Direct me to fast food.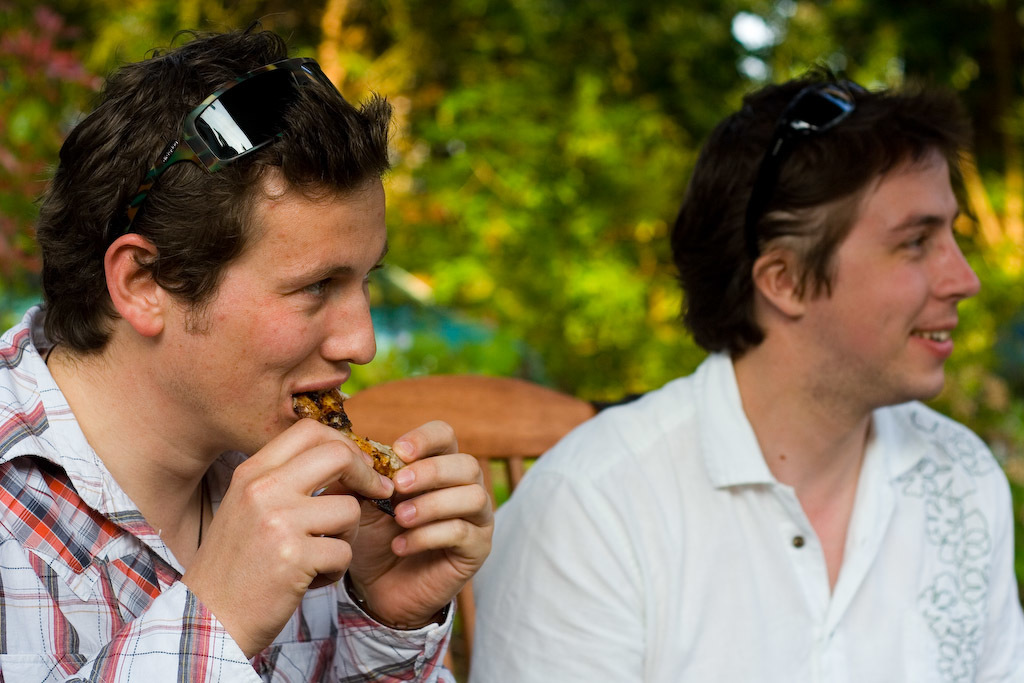
Direction: l=291, t=383, r=405, b=514.
